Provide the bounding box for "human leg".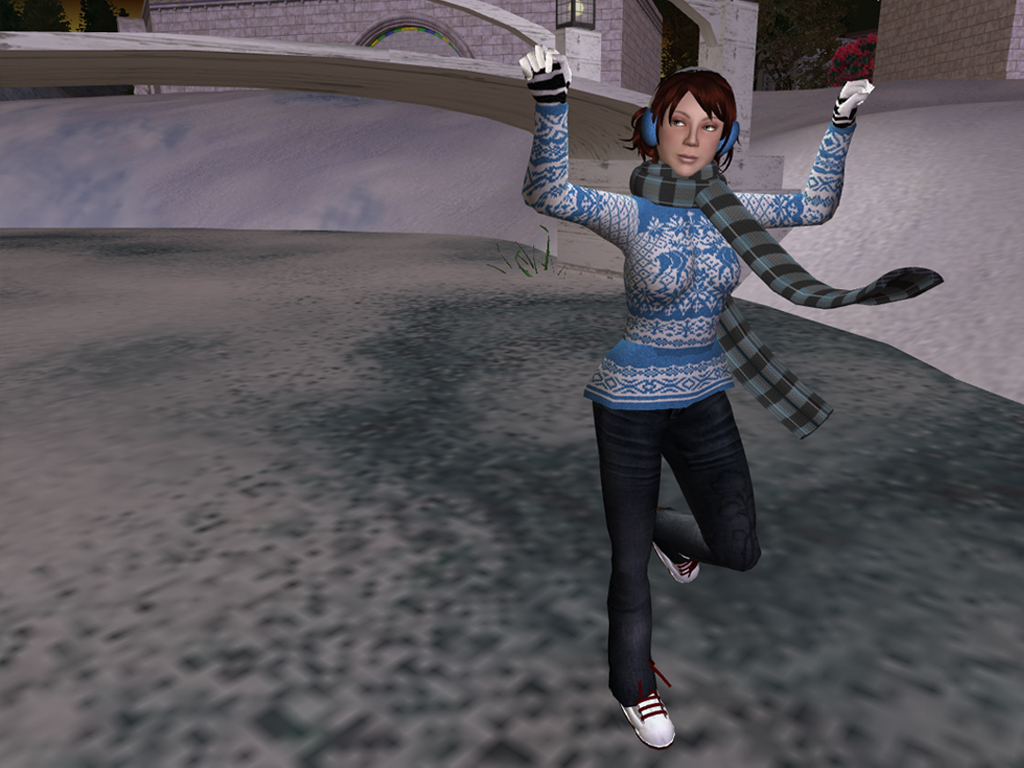
(651,393,763,583).
